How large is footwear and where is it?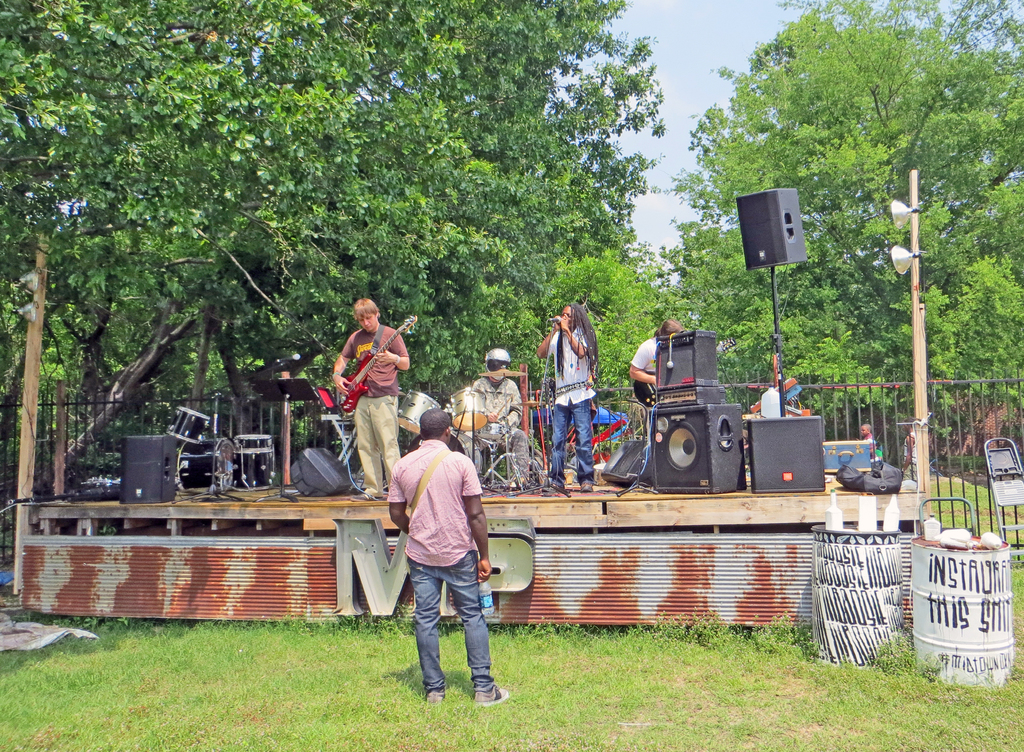
Bounding box: left=350, top=490, right=384, bottom=502.
